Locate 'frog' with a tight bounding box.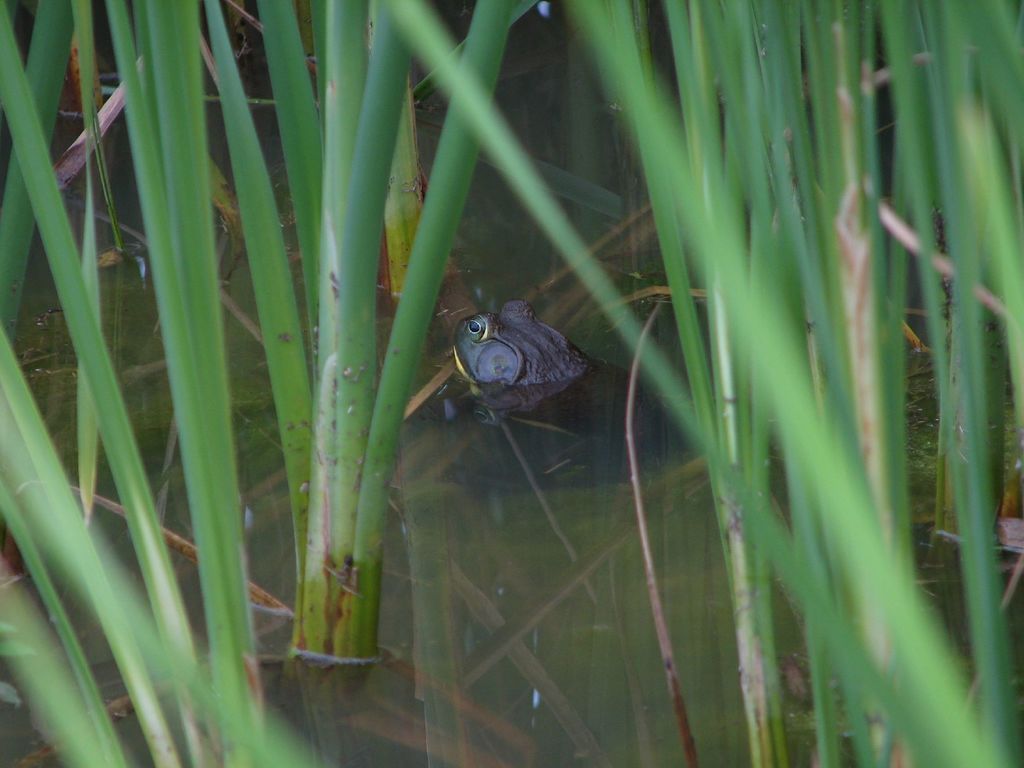
{"x1": 412, "y1": 299, "x2": 694, "y2": 492}.
